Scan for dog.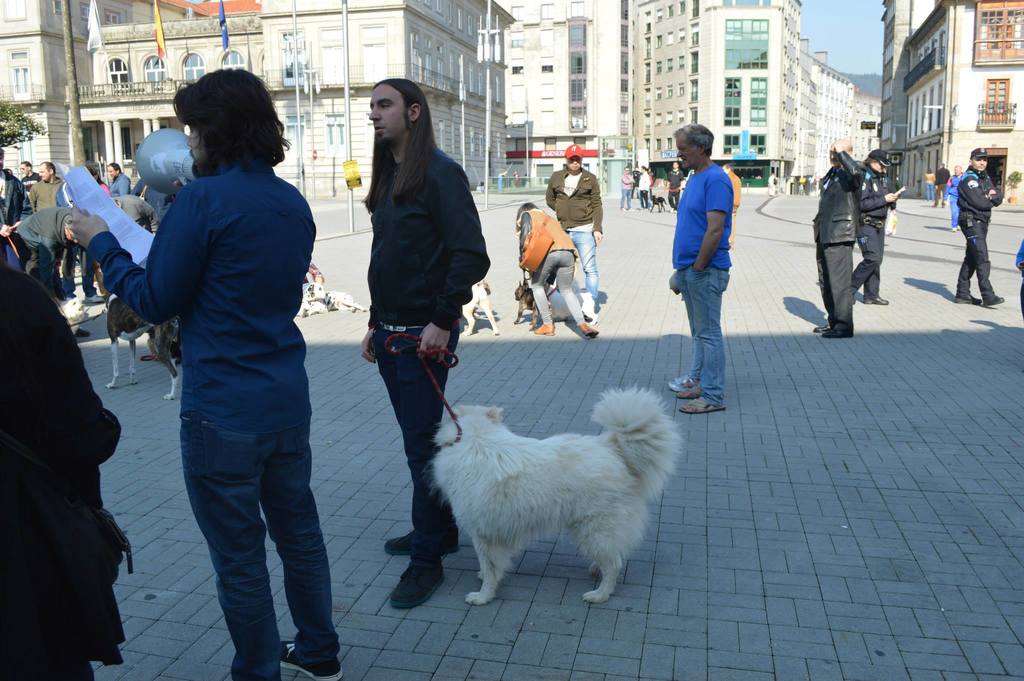
Scan result: (294, 283, 371, 317).
